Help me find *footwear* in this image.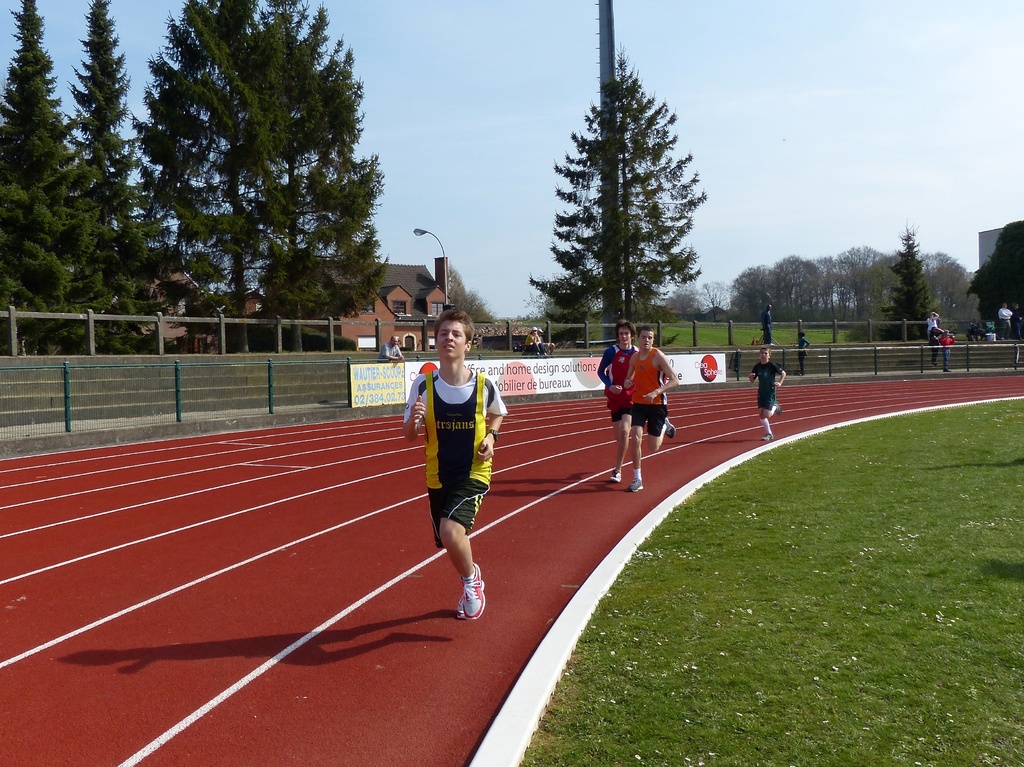
Found it: box=[773, 401, 783, 415].
